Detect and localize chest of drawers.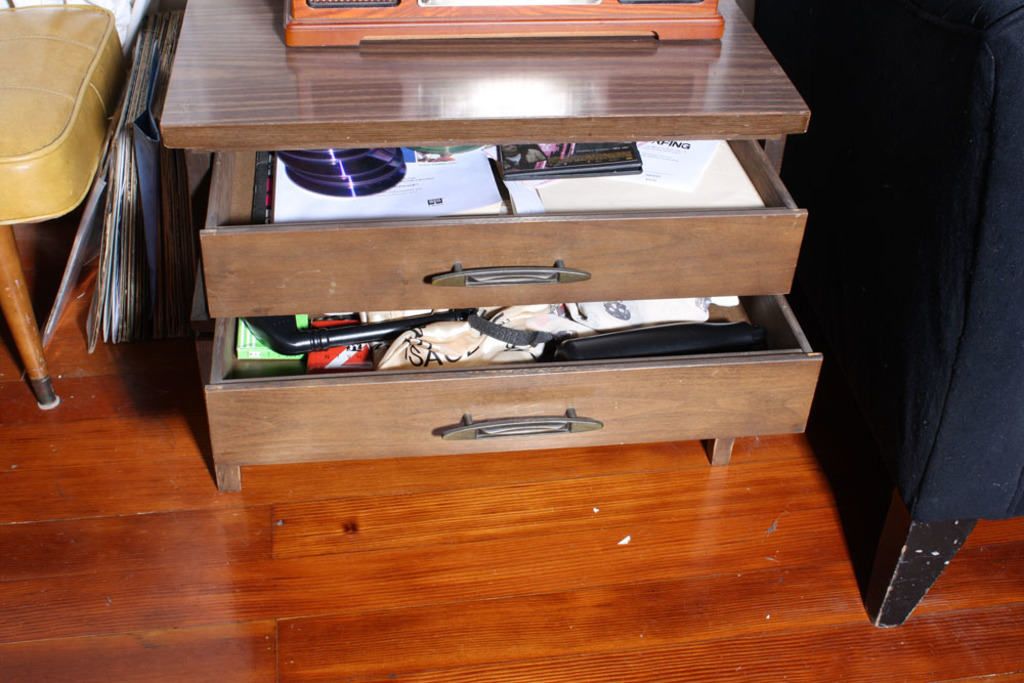
Localized at 156/0/824/490.
